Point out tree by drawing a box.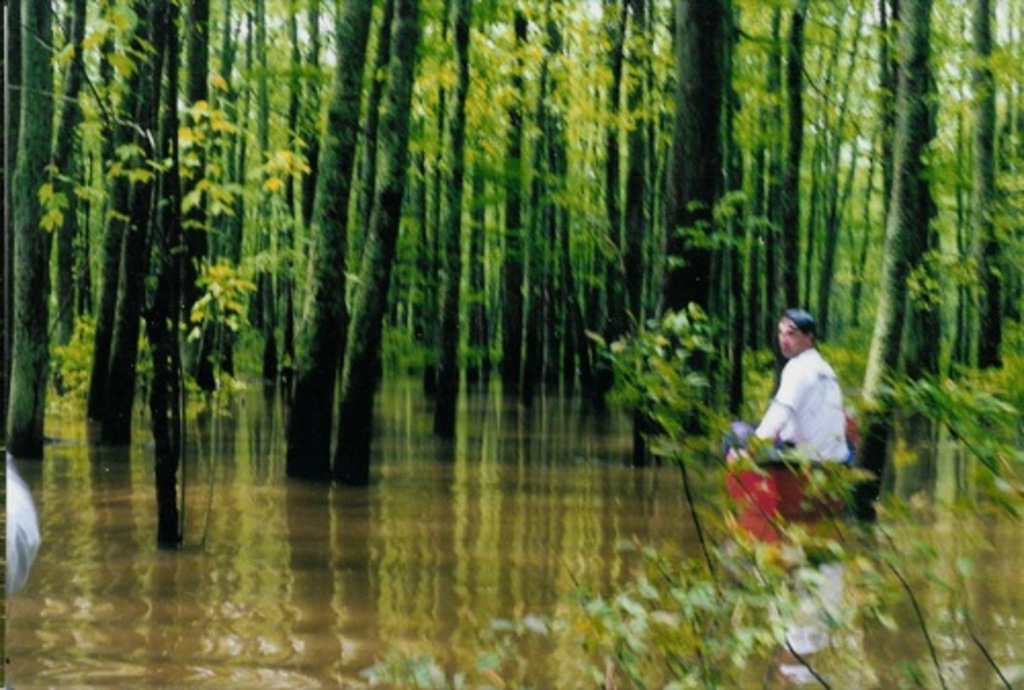
bbox(969, 0, 1006, 373).
